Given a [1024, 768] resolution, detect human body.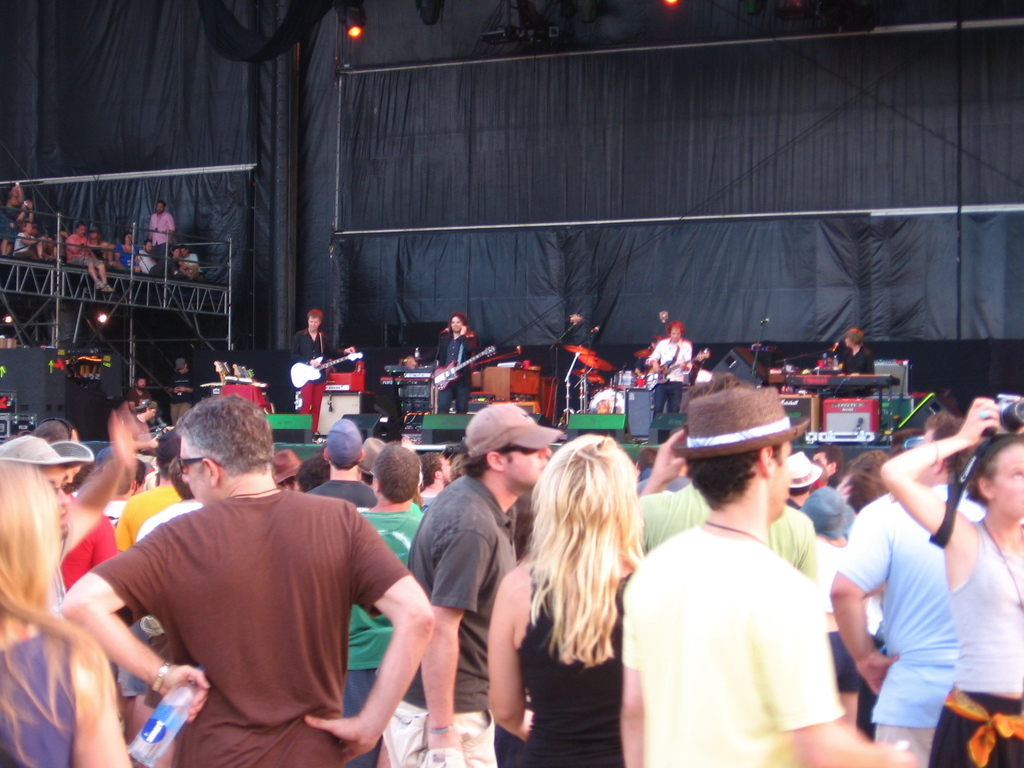
BBox(35, 420, 74, 441).
